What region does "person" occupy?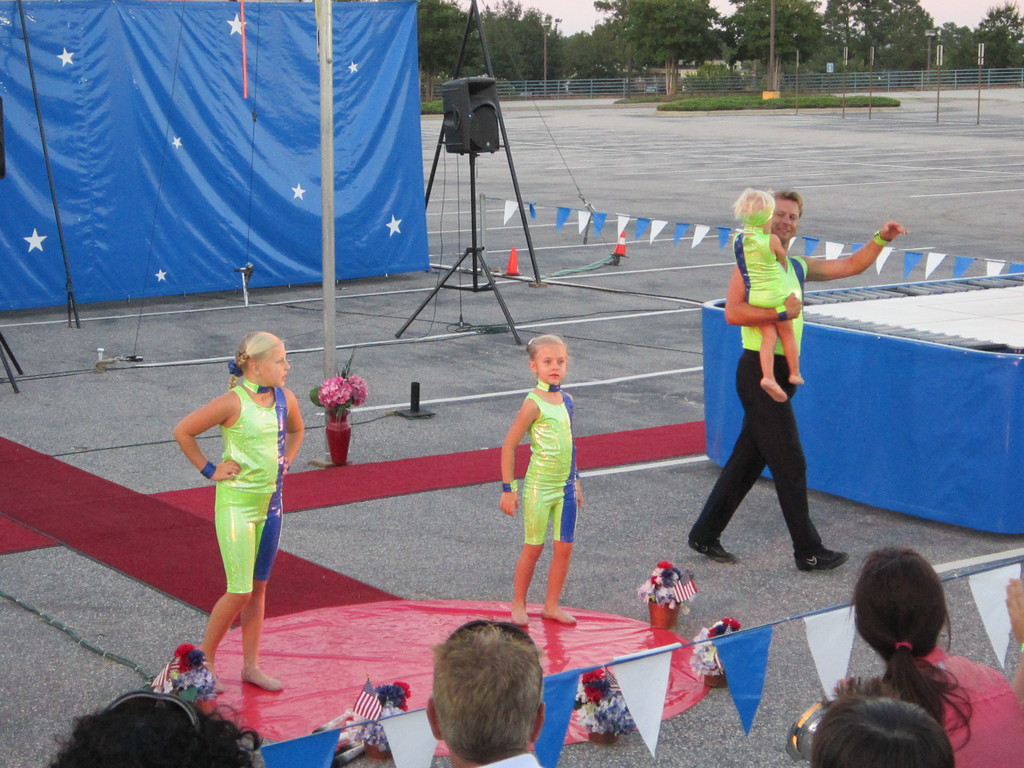
x1=429 y1=632 x2=556 y2=767.
